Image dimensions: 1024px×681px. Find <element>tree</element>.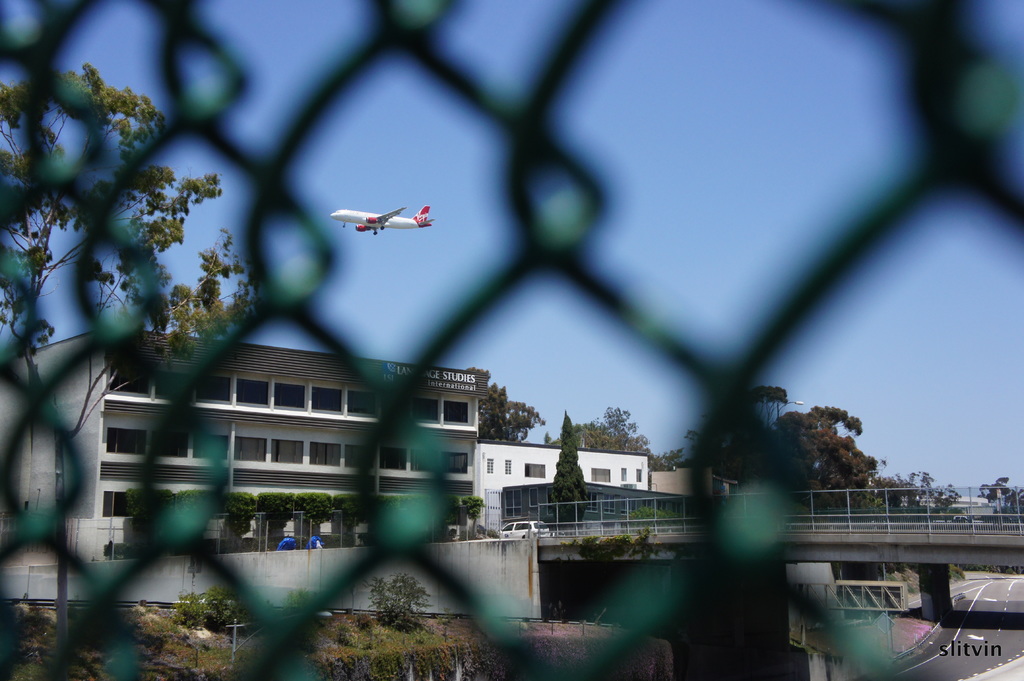
x1=551, y1=408, x2=594, y2=534.
